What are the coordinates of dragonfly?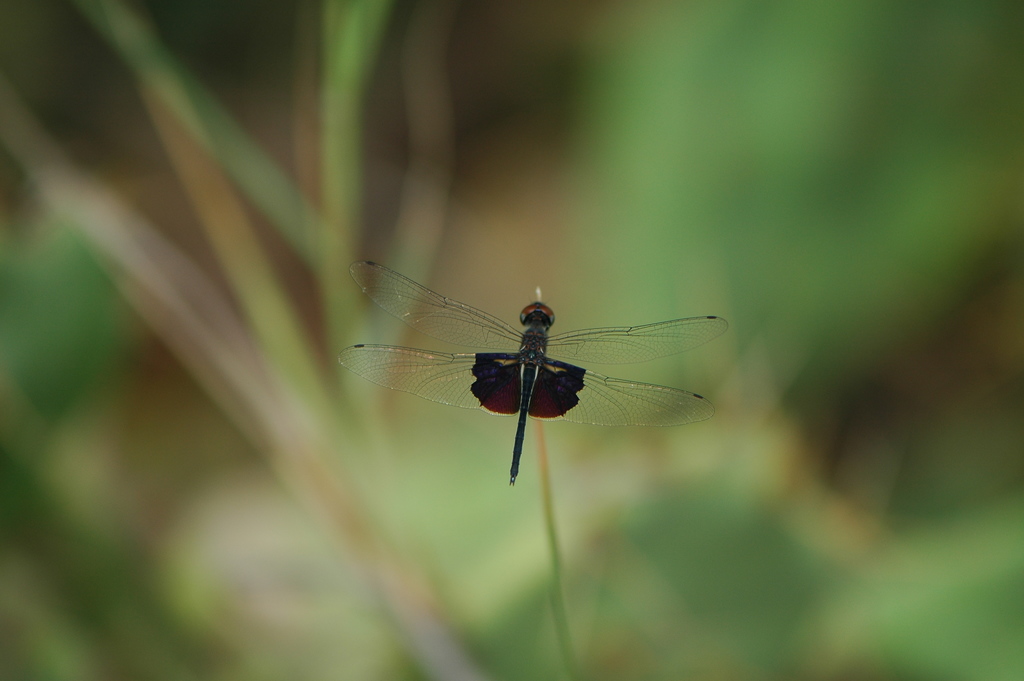
left=334, top=258, right=725, bottom=482.
